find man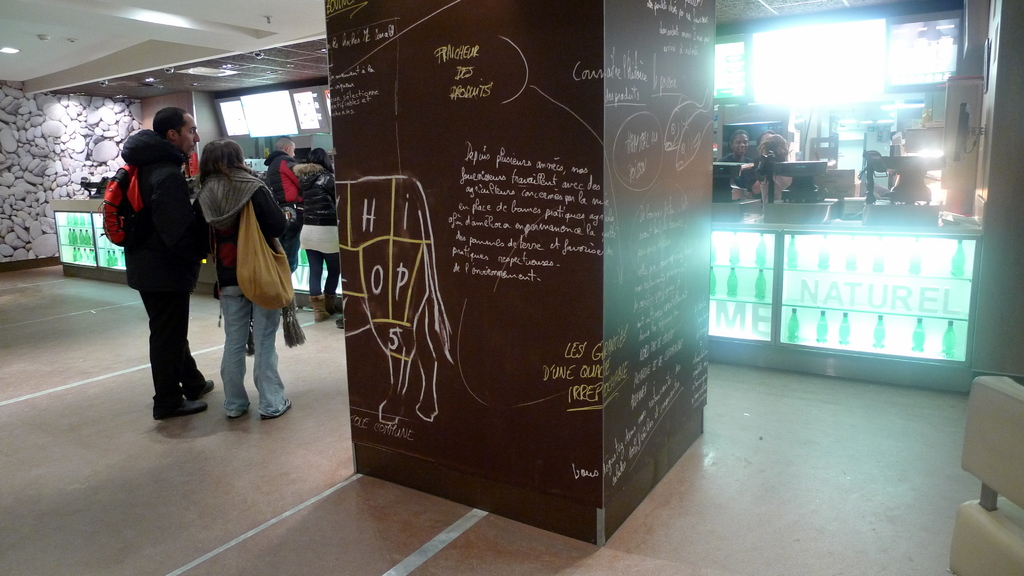
(263, 136, 310, 273)
